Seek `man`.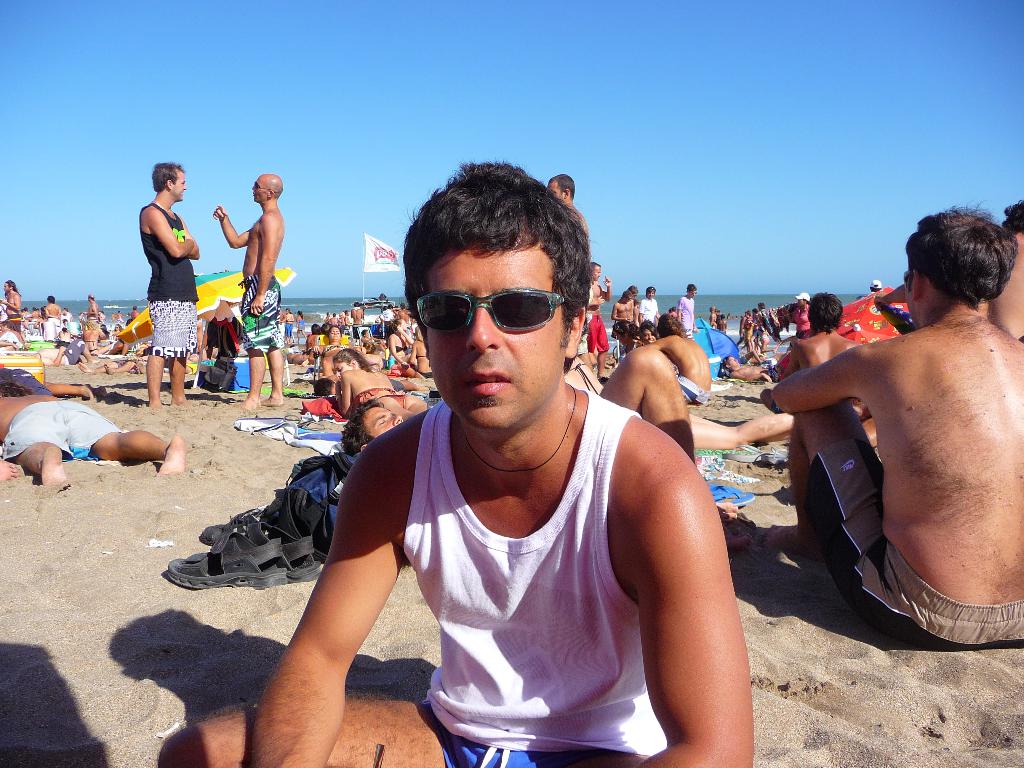
box=[756, 303, 767, 351].
